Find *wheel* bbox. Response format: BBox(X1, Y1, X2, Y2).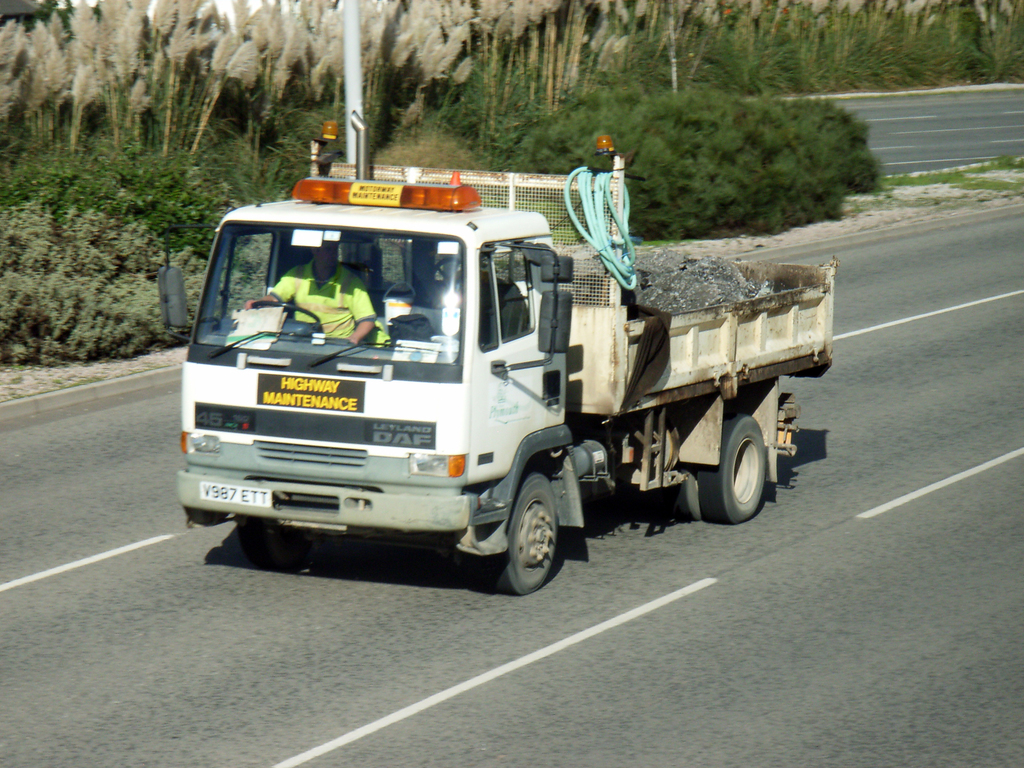
BBox(493, 474, 556, 597).
